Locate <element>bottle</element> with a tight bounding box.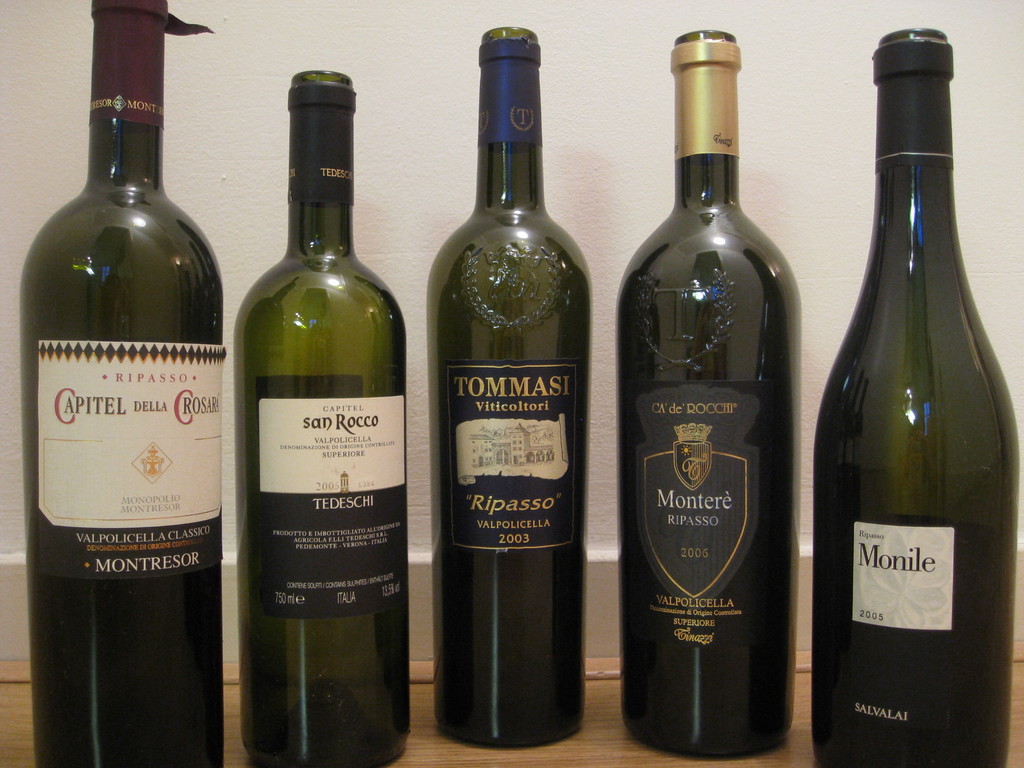
17 0 232 767.
